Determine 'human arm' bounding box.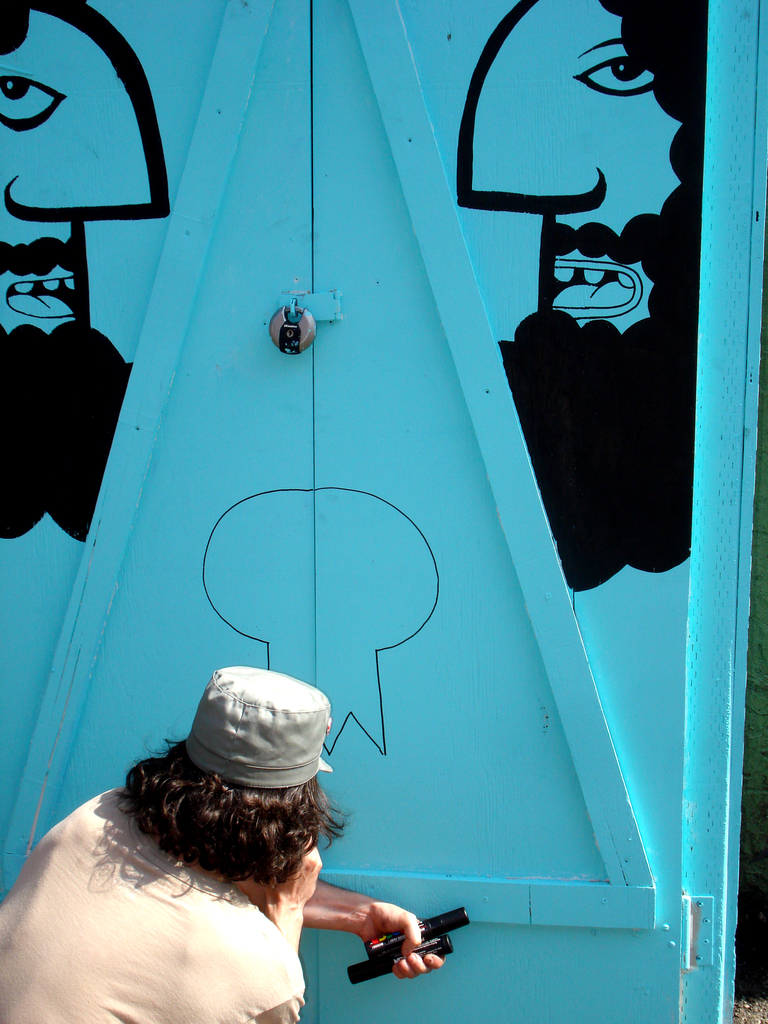
Determined: bbox=(267, 848, 314, 1023).
